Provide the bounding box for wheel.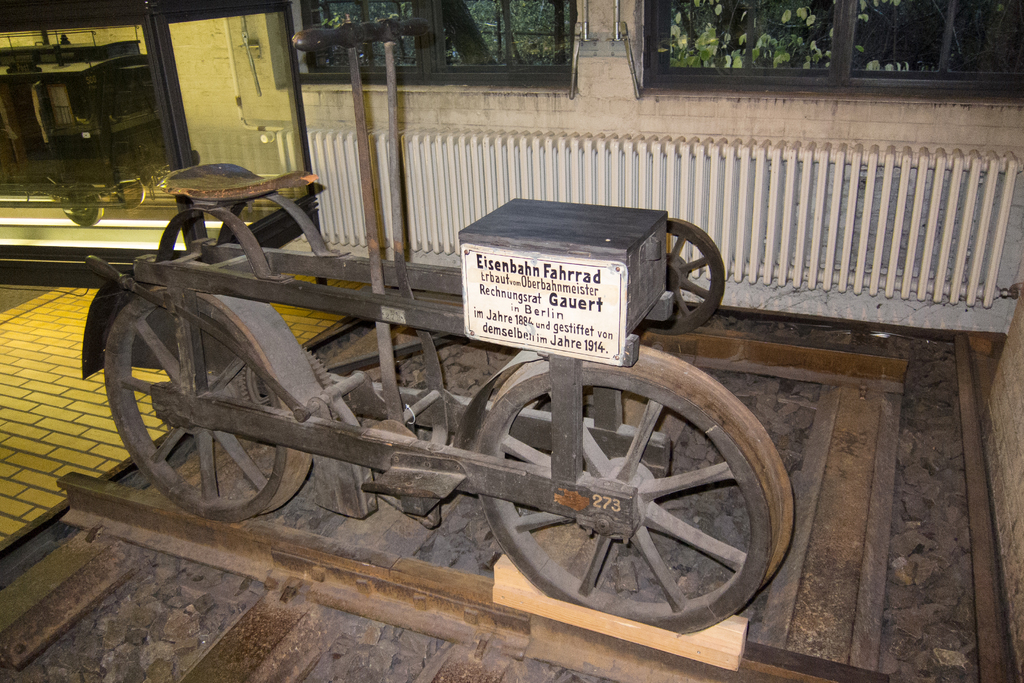
Rect(639, 217, 724, 335).
